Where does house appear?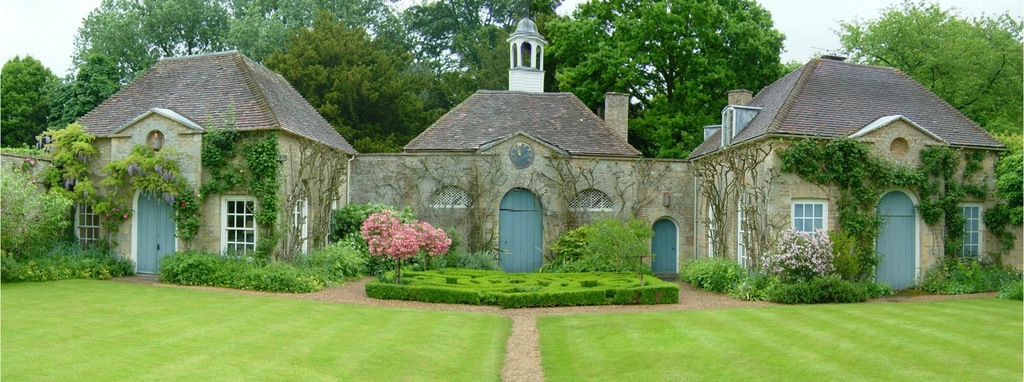
Appears at select_region(60, 34, 366, 271).
